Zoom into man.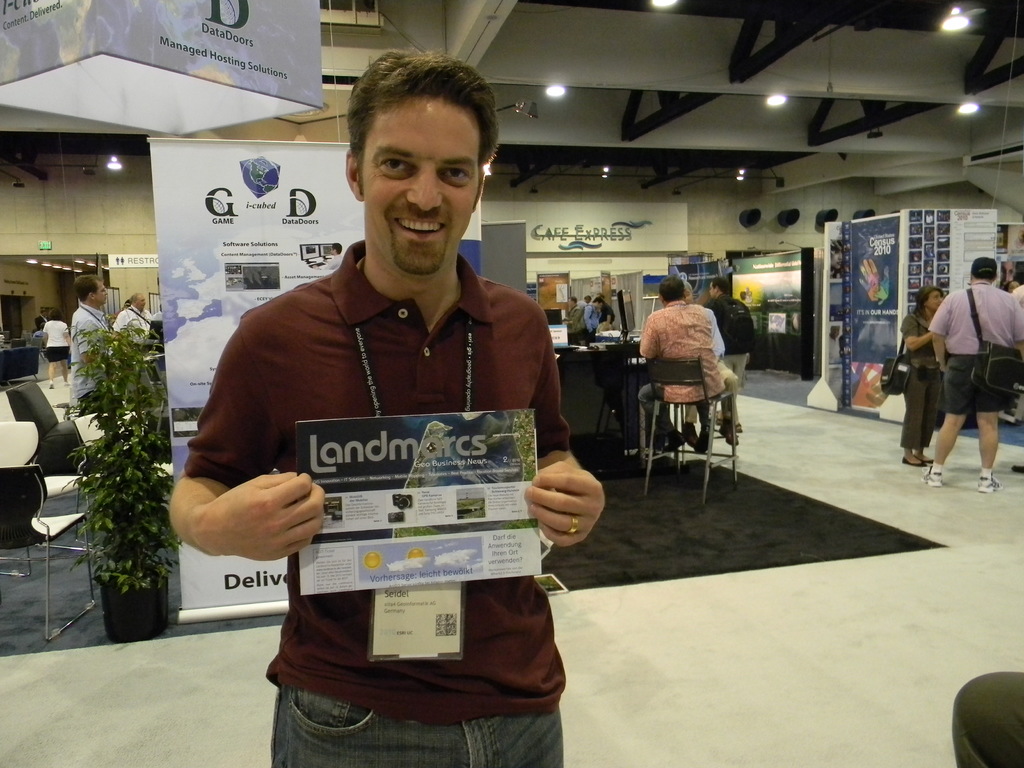
Zoom target: [679,282,750,439].
